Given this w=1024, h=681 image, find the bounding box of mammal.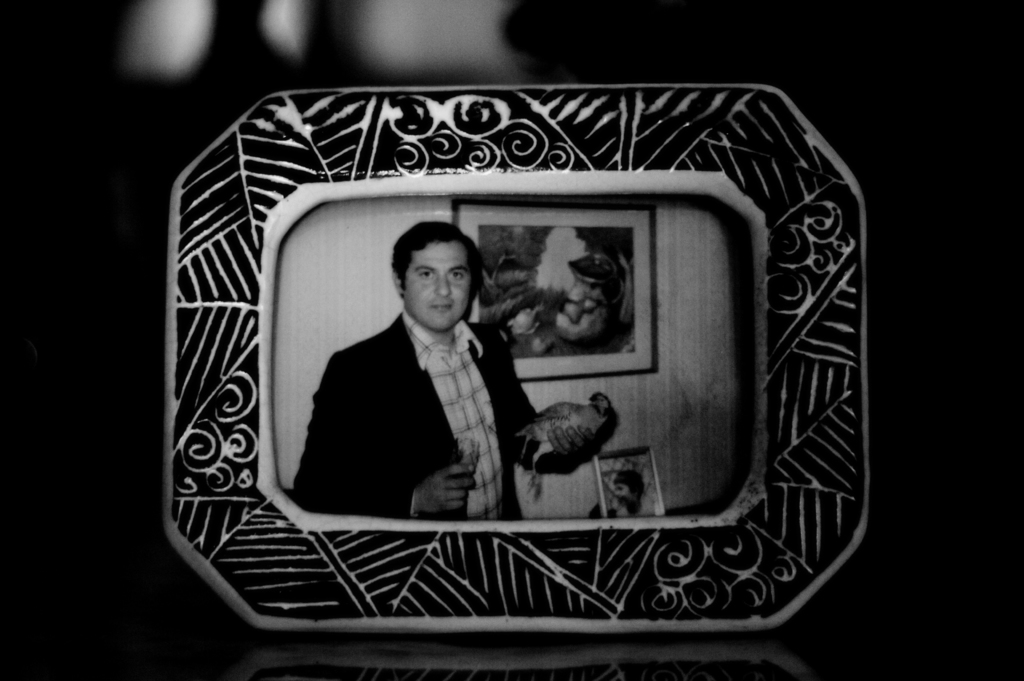
(left=541, top=233, right=633, bottom=355).
